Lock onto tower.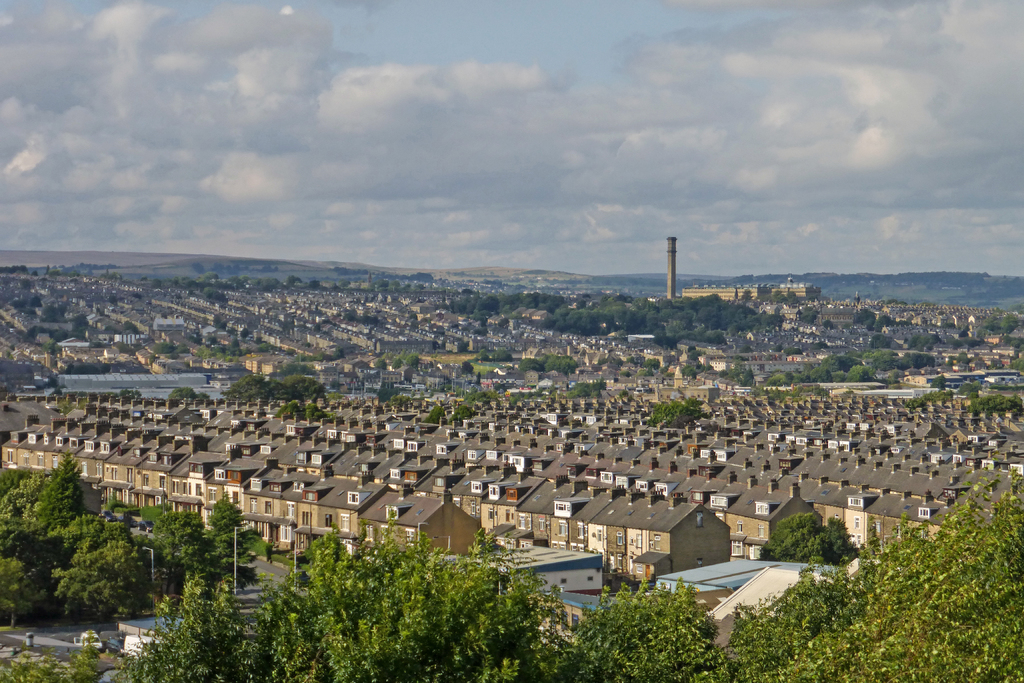
Locked: 666 238 677 299.
